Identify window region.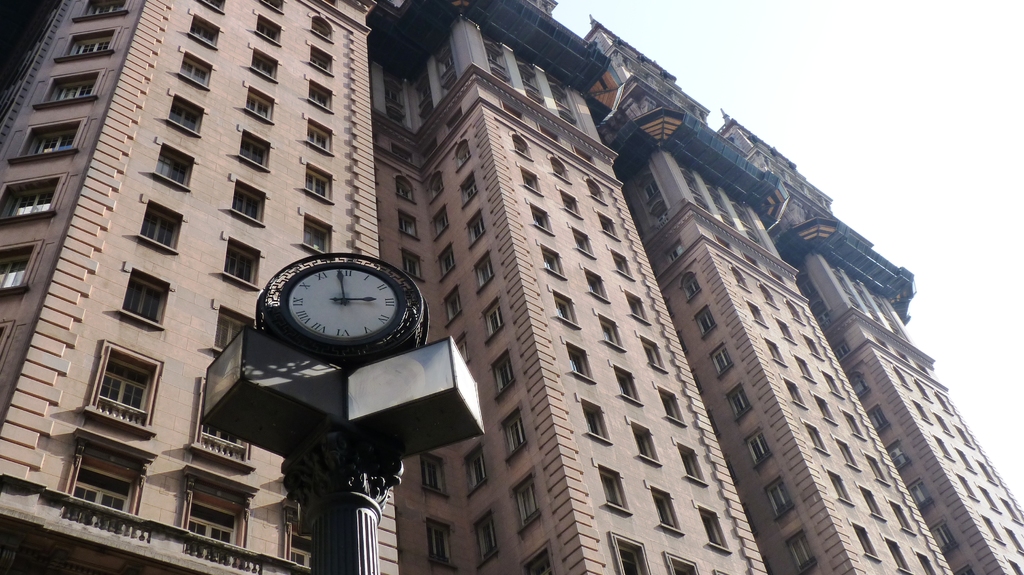
Region: detection(849, 523, 879, 559).
